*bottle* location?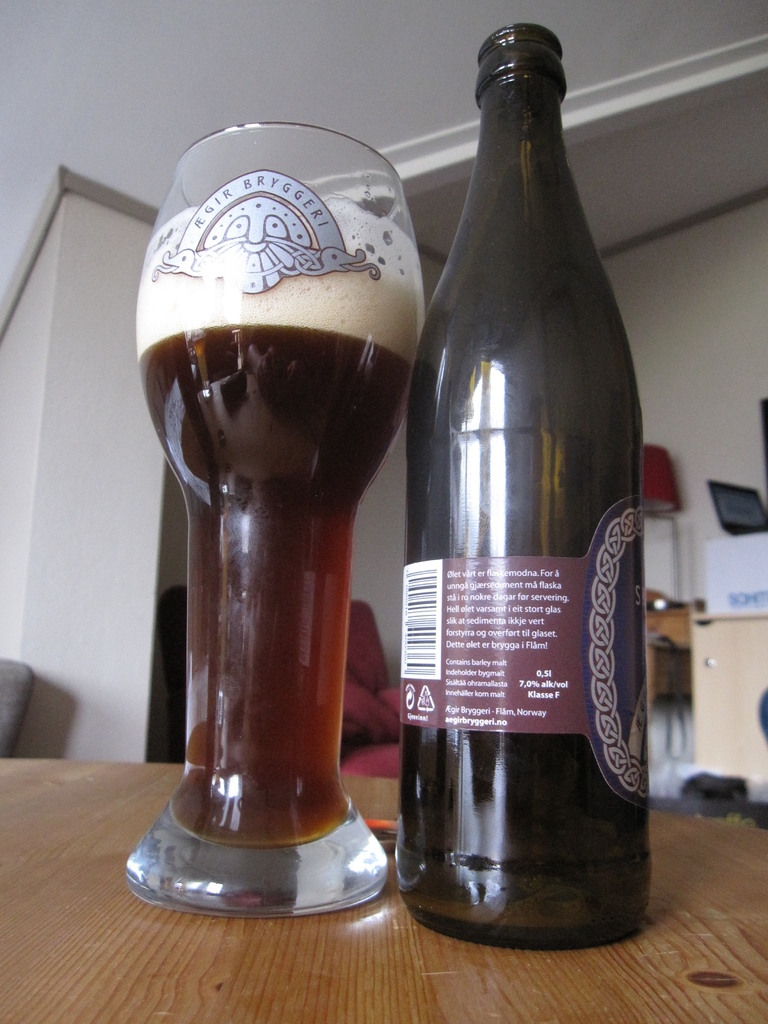
<region>404, 19, 642, 951</region>
